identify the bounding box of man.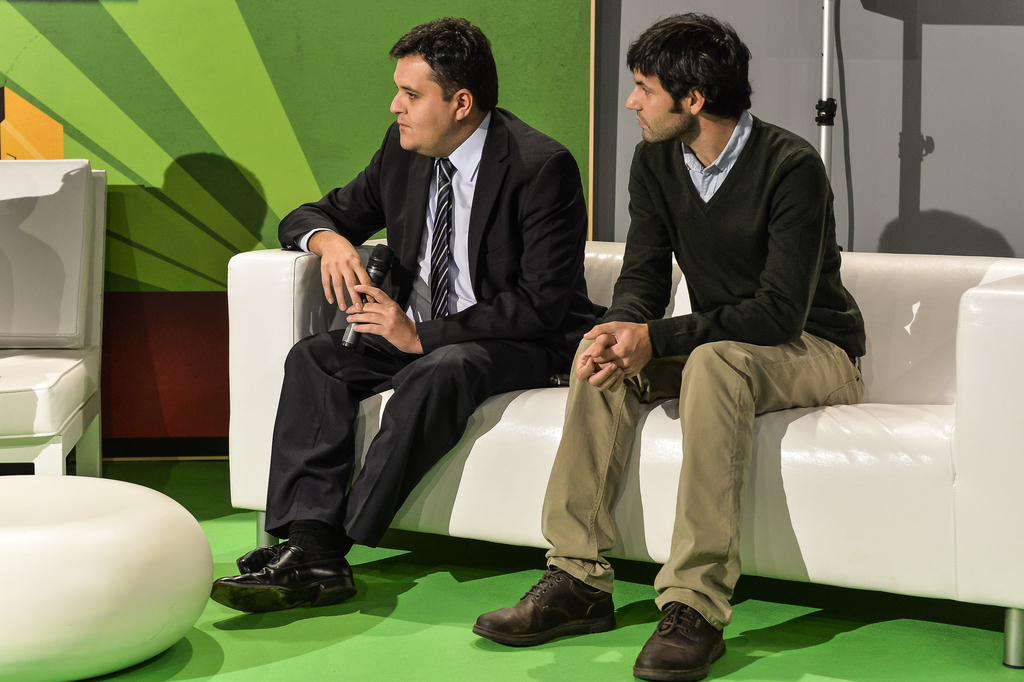
bbox=(276, 23, 607, 602).
